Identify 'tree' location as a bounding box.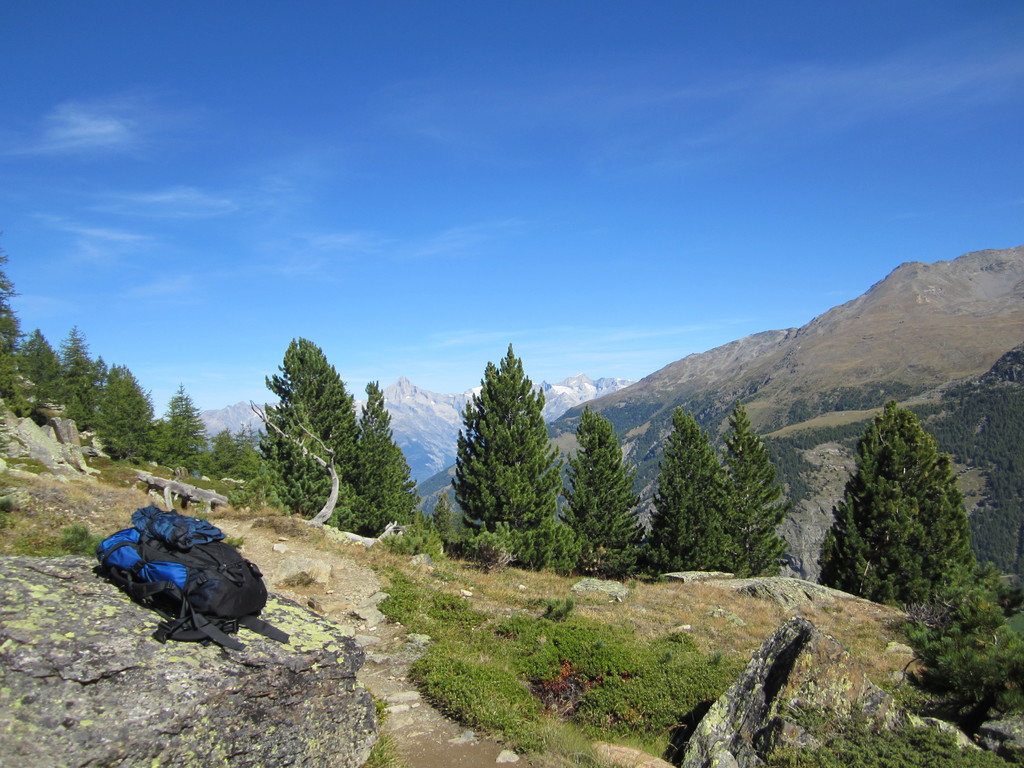
(left=557, top=408, right=642, bottom=568).
